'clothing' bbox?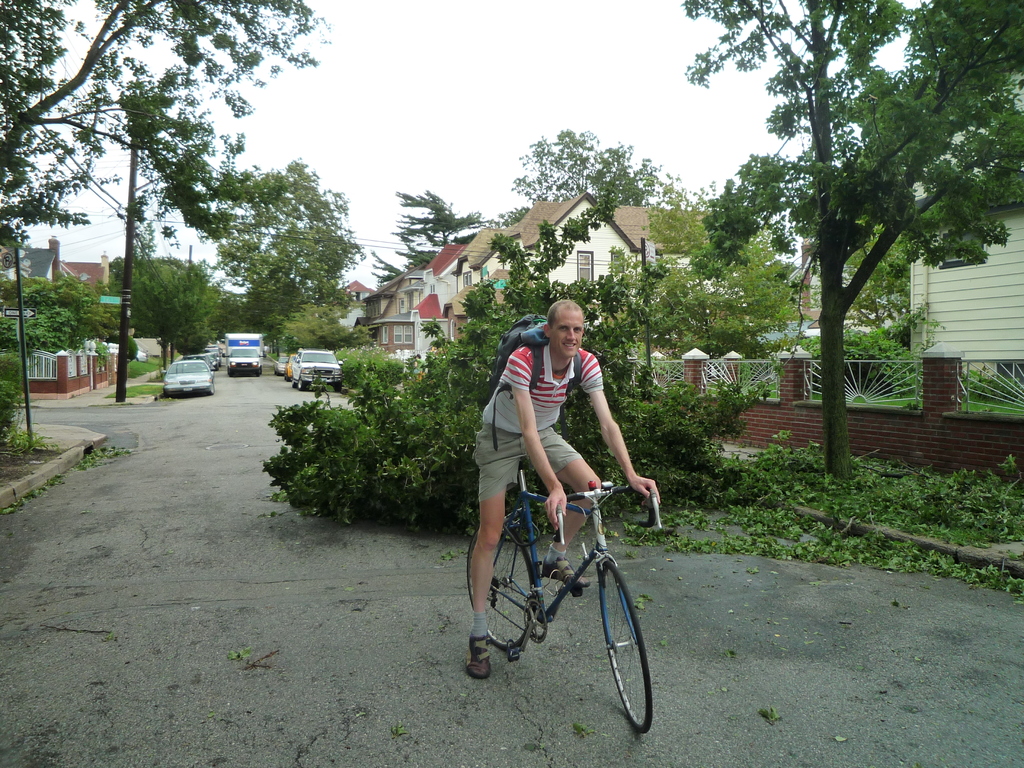
box(477, 330, 639, 556)
